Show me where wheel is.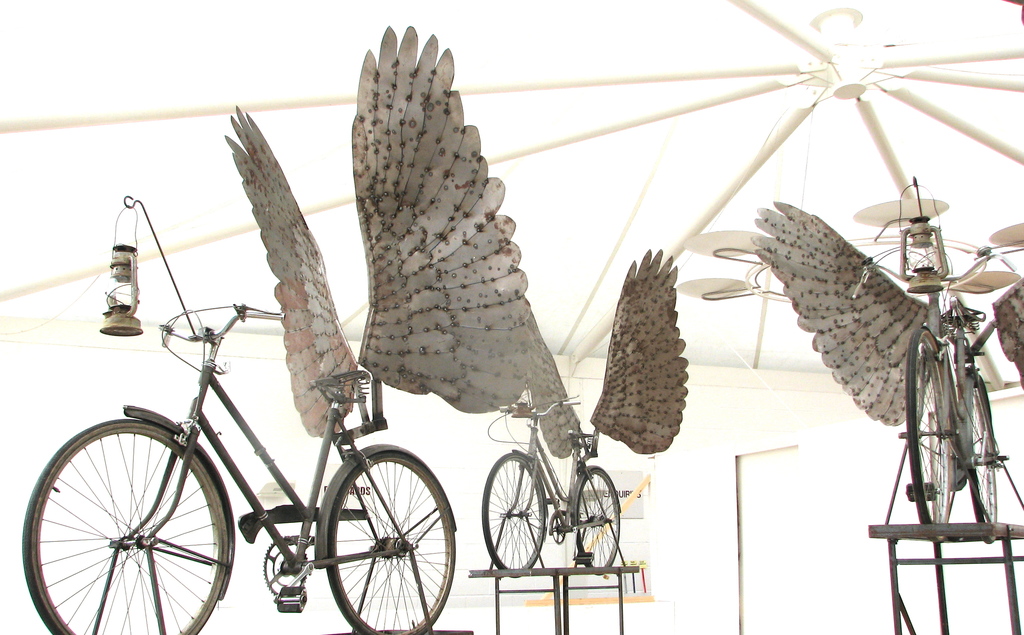
wheel is at {"x1": 968, "y1": 373, "x2": 999, "y2": 549}.
